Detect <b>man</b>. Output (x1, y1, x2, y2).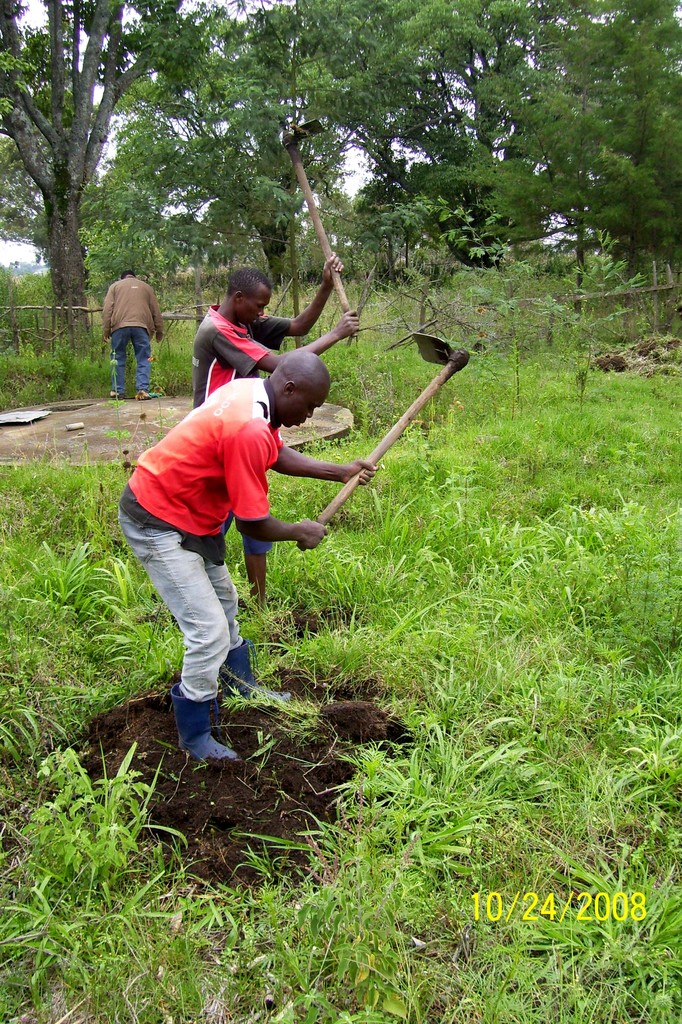
(104, 268, 162, 399).
